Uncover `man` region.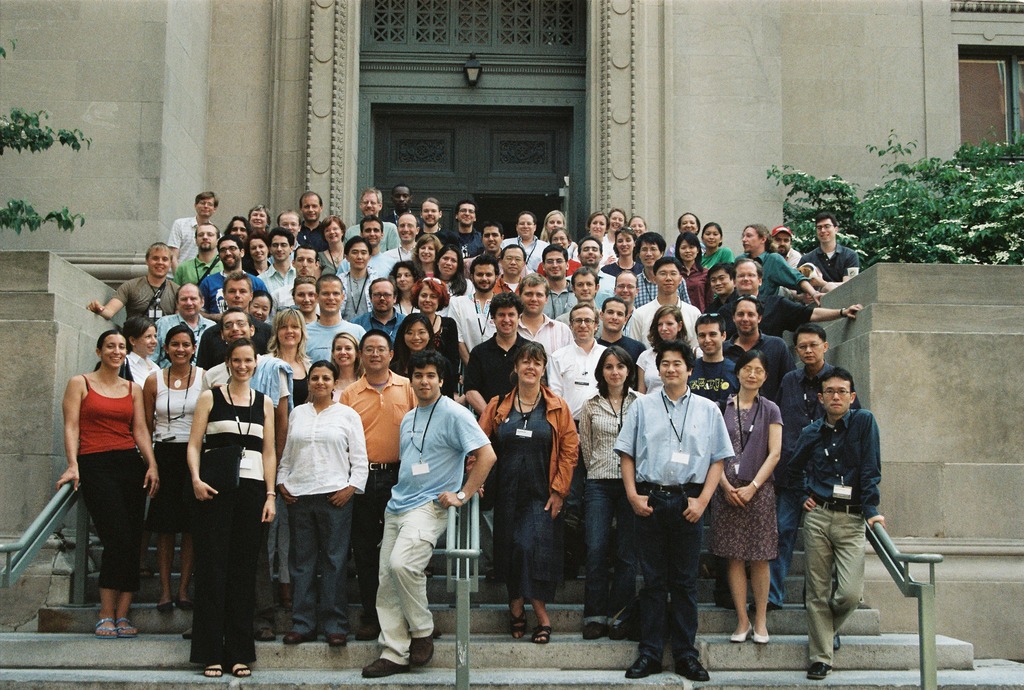
Uncovered: [335,236,384,324].
